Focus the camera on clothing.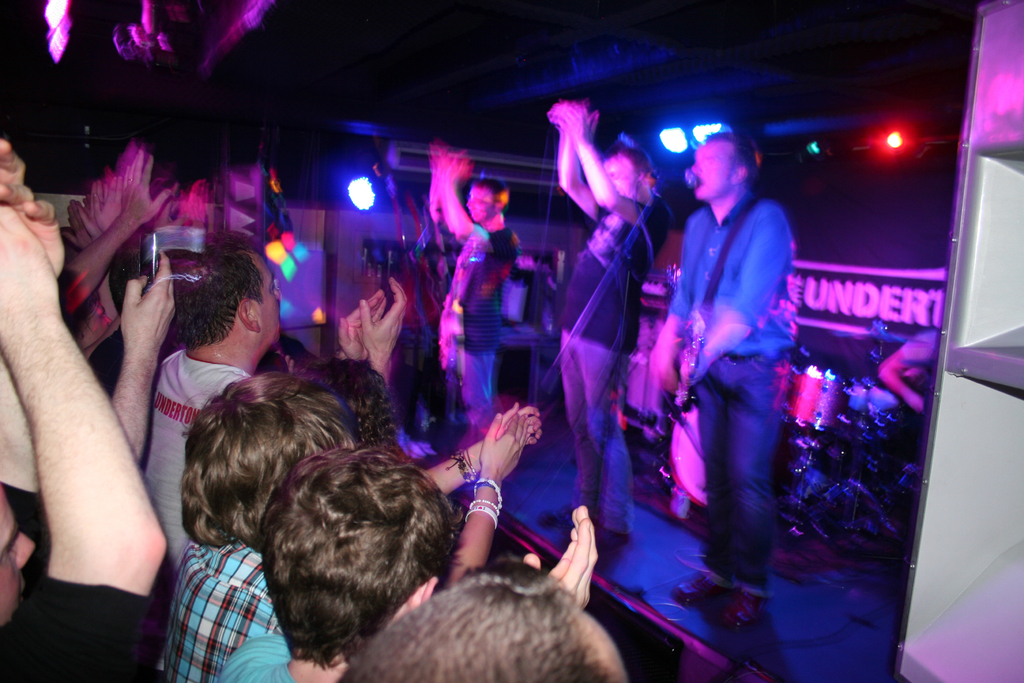
Focus region: locate(219, 625, 298, 682).
